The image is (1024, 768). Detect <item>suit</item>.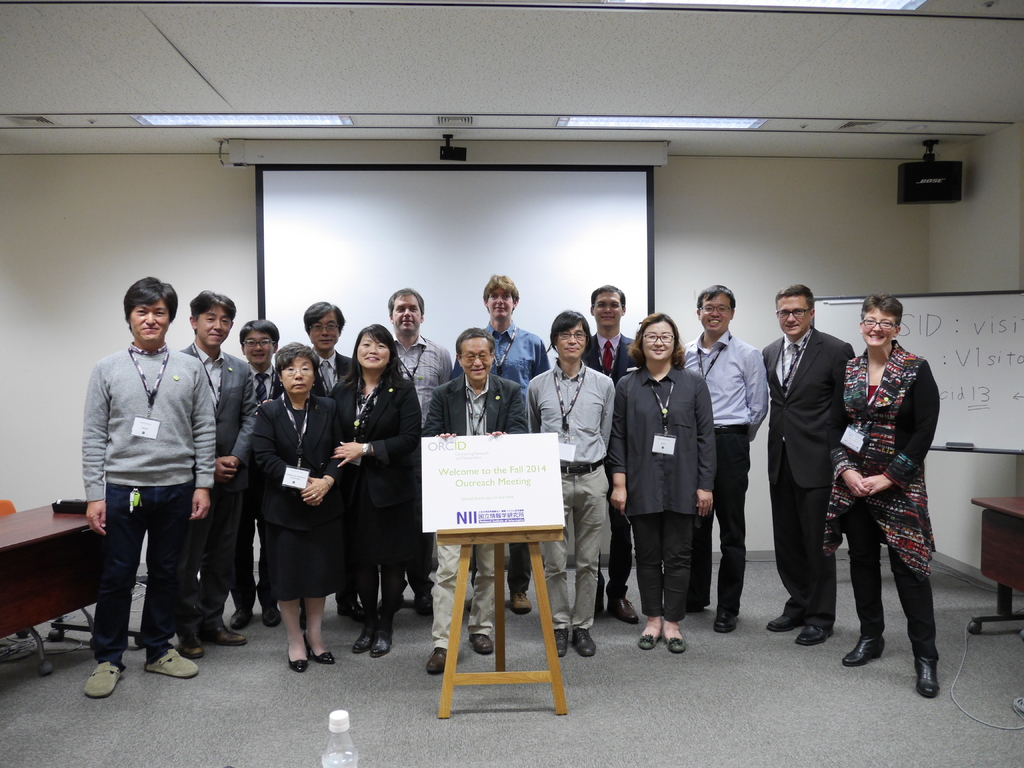
Detection: 178, 346, 259, 643.
